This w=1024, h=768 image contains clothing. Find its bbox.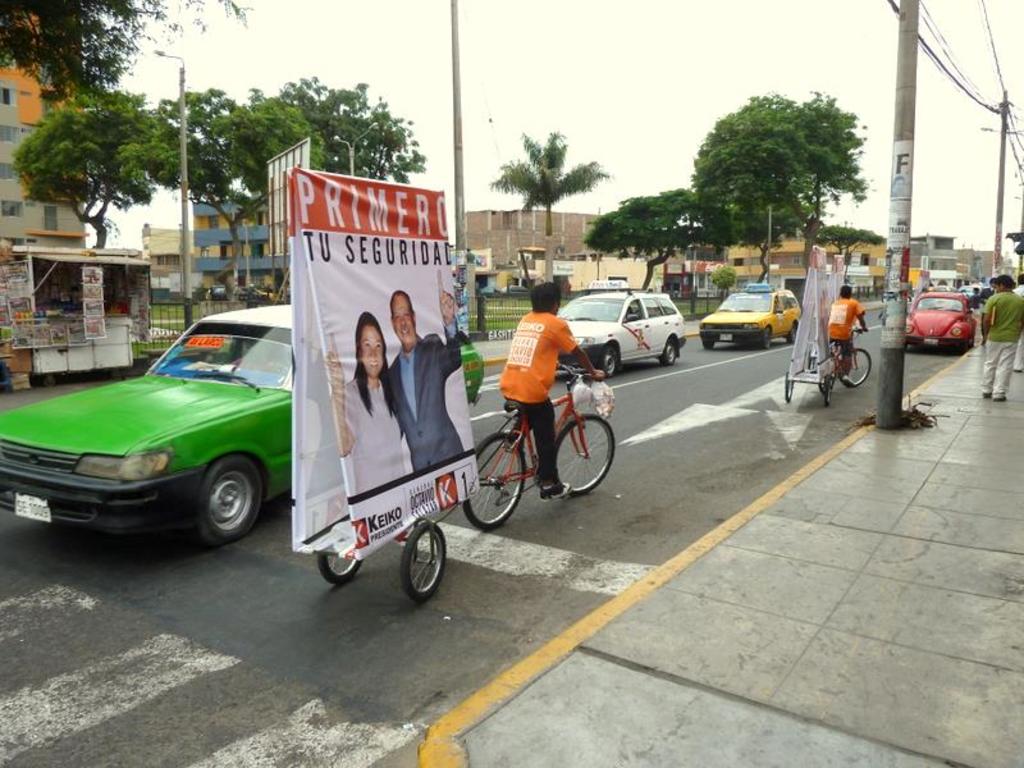
{"x1": 388, "y1": 320, "x2": 460, "y2": 470}.
